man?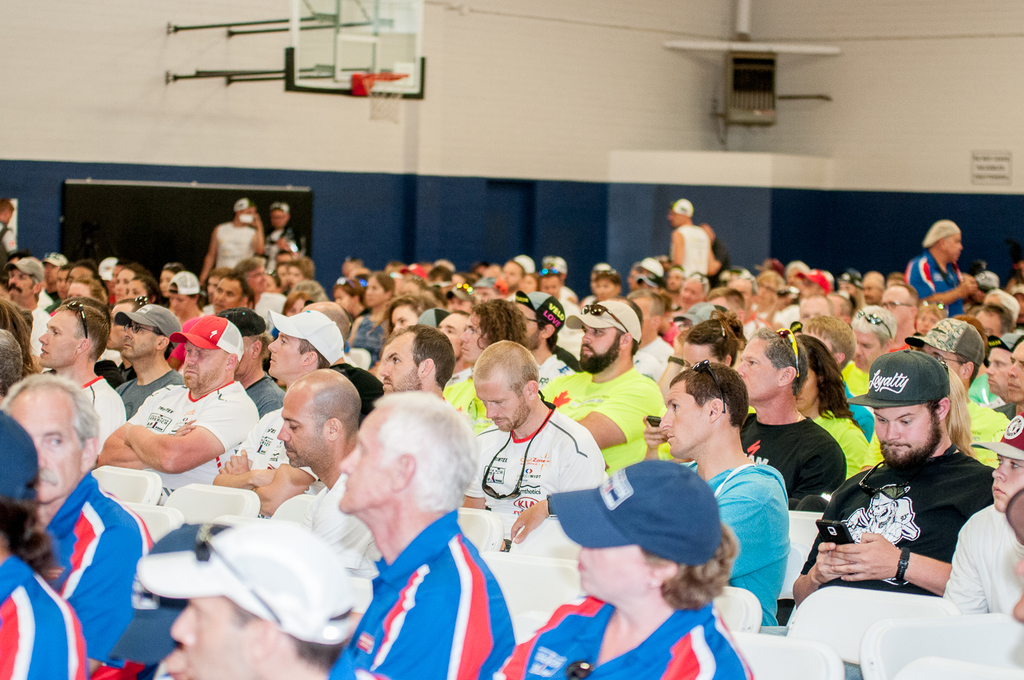
select_region(983, 328, 1021, 423)
